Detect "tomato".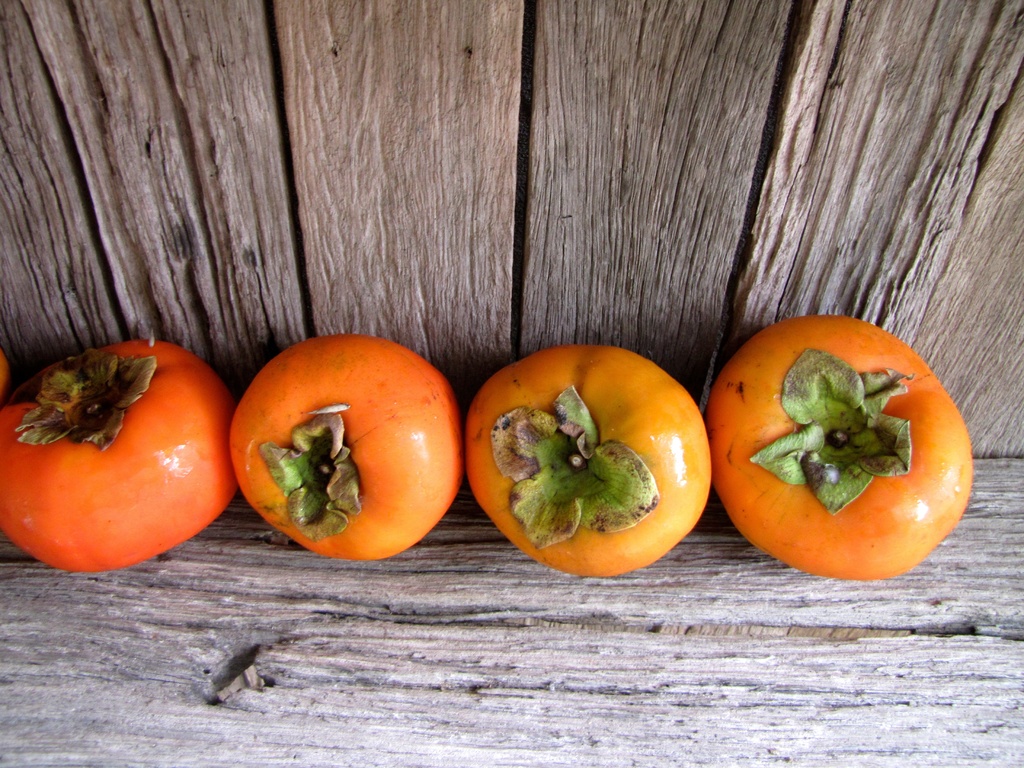
Detected at region(221, 326, 470, 559).
